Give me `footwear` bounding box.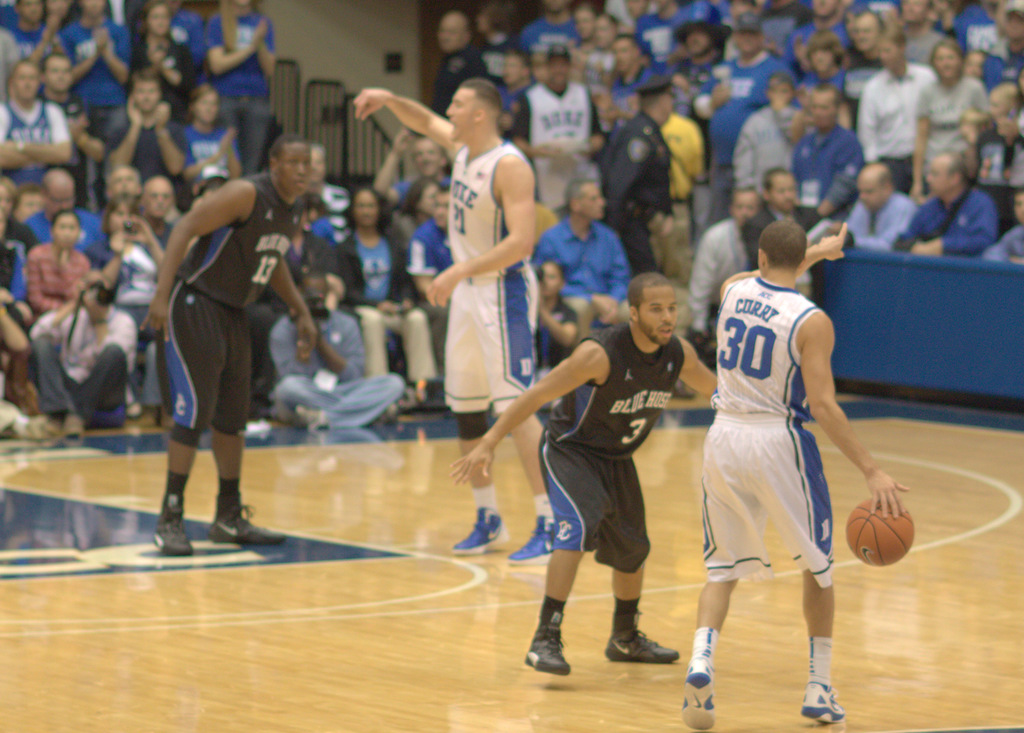
BBox(800, 679, 847, 726).
